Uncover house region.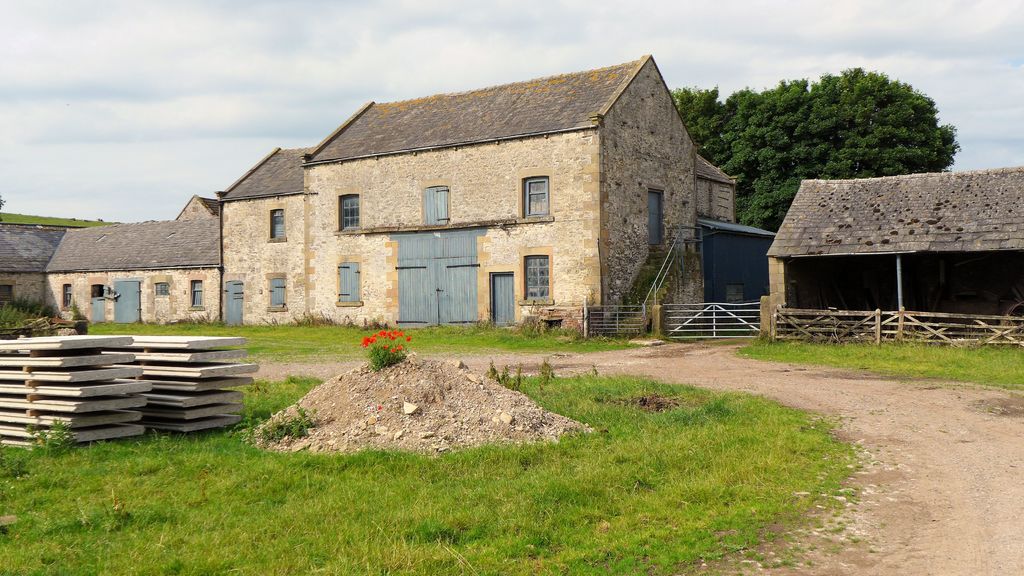
Uncovered: x1=0, y1=50, x2=740, y2=341.
